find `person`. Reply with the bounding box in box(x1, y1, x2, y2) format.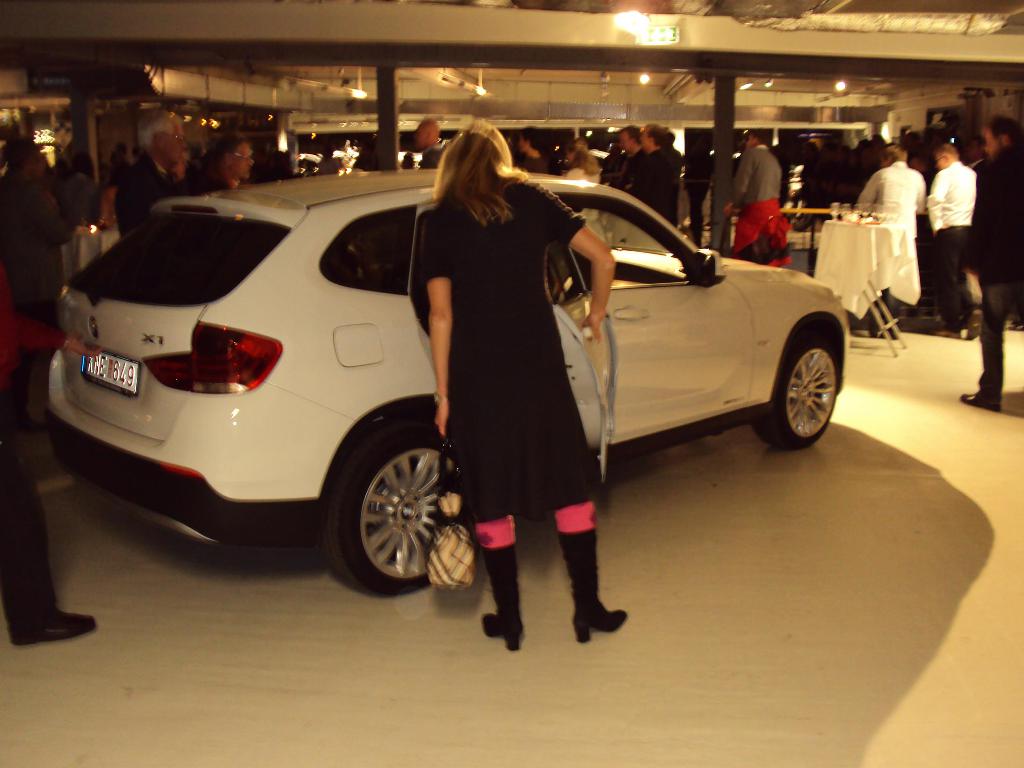
box(563, 136, 598, 179).
